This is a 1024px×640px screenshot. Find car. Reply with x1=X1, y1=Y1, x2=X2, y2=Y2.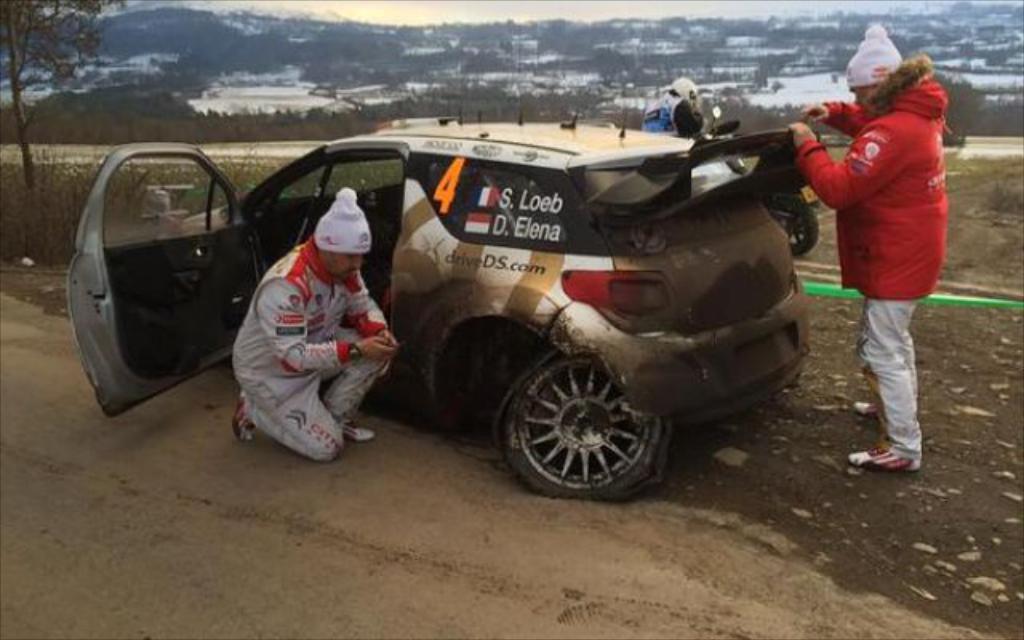
x1=66, y1=110, x2=819, y2=498.
